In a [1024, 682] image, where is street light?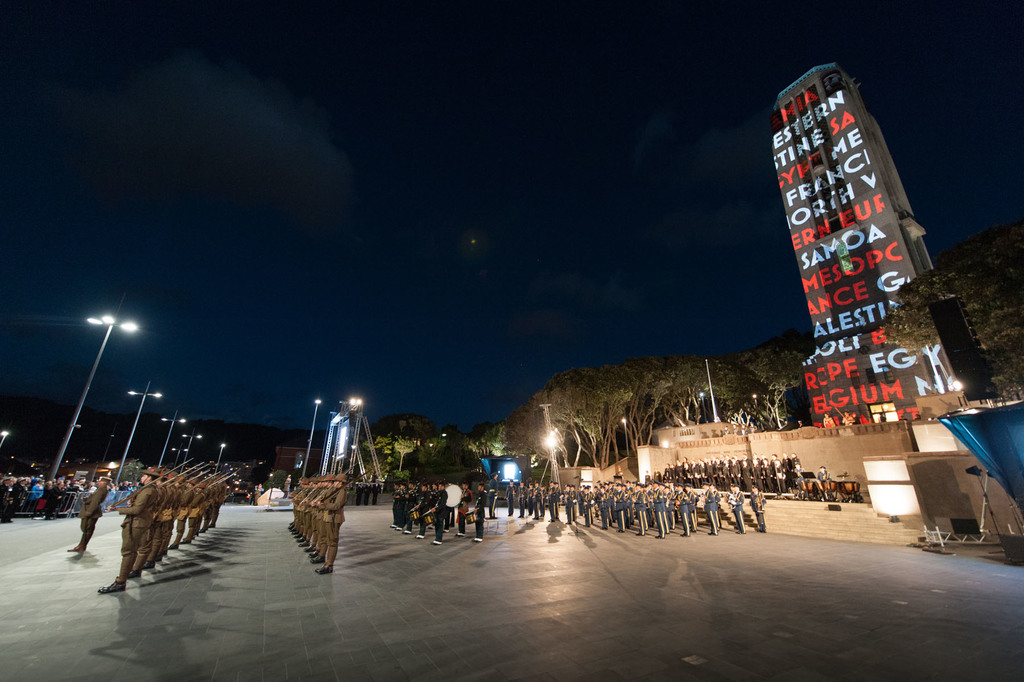
bbox=[216, 441, 227, 476].
